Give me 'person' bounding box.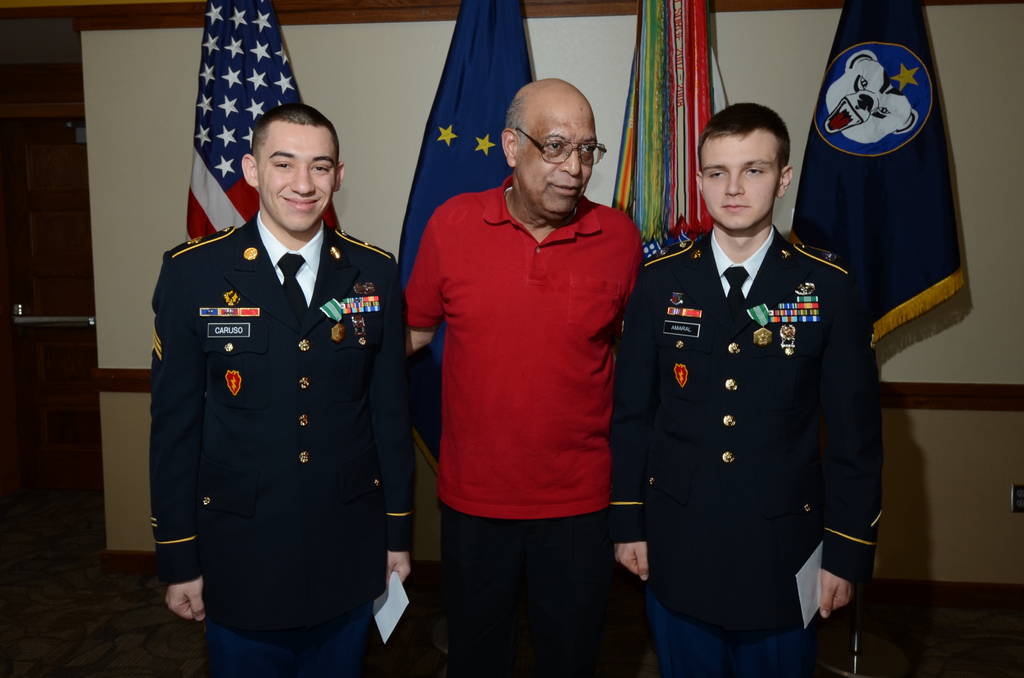
box(404, 77, 644, 677).
